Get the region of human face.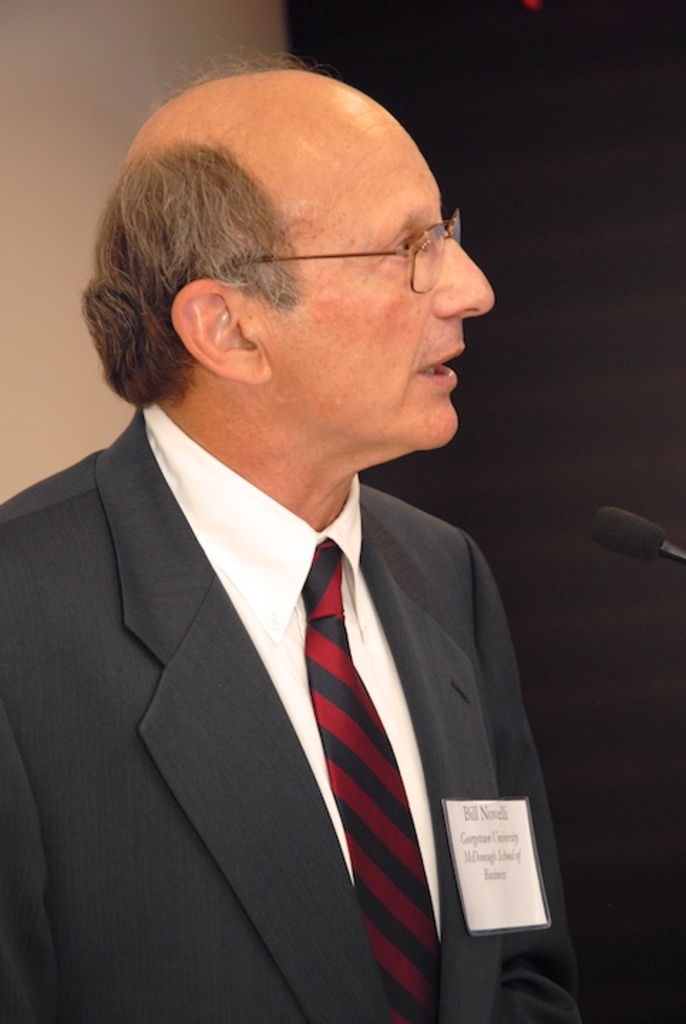
left=285, top=104, right=494, bottom=445.
